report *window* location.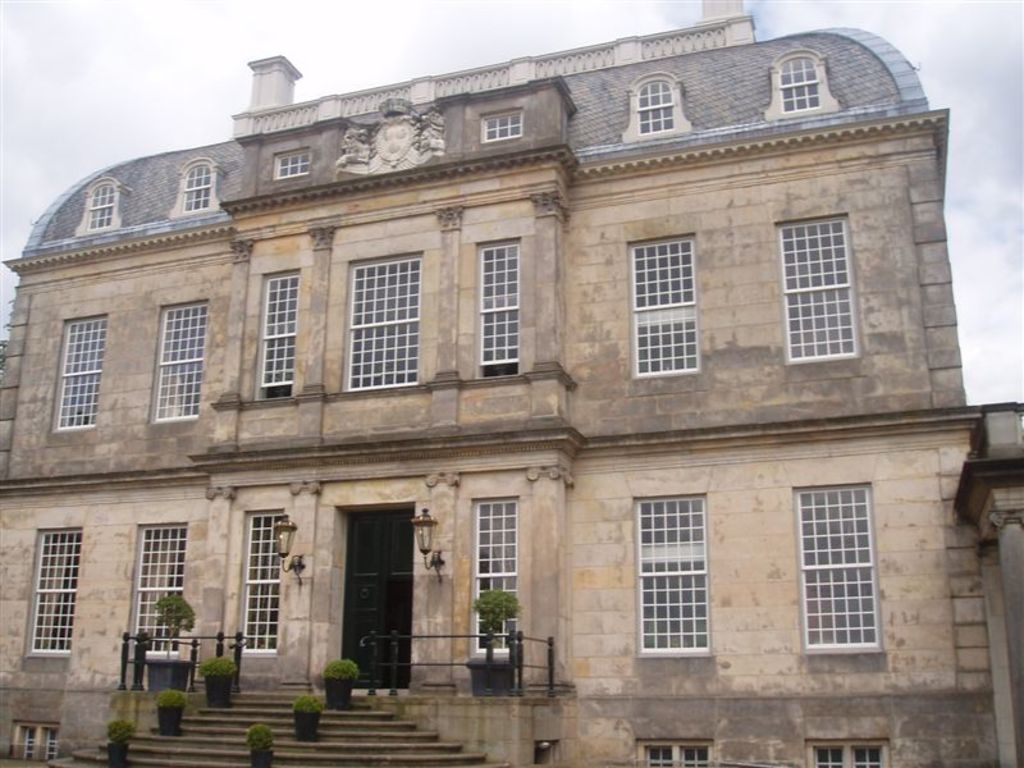
Report: l=346, t=255, r=419, b=387.
